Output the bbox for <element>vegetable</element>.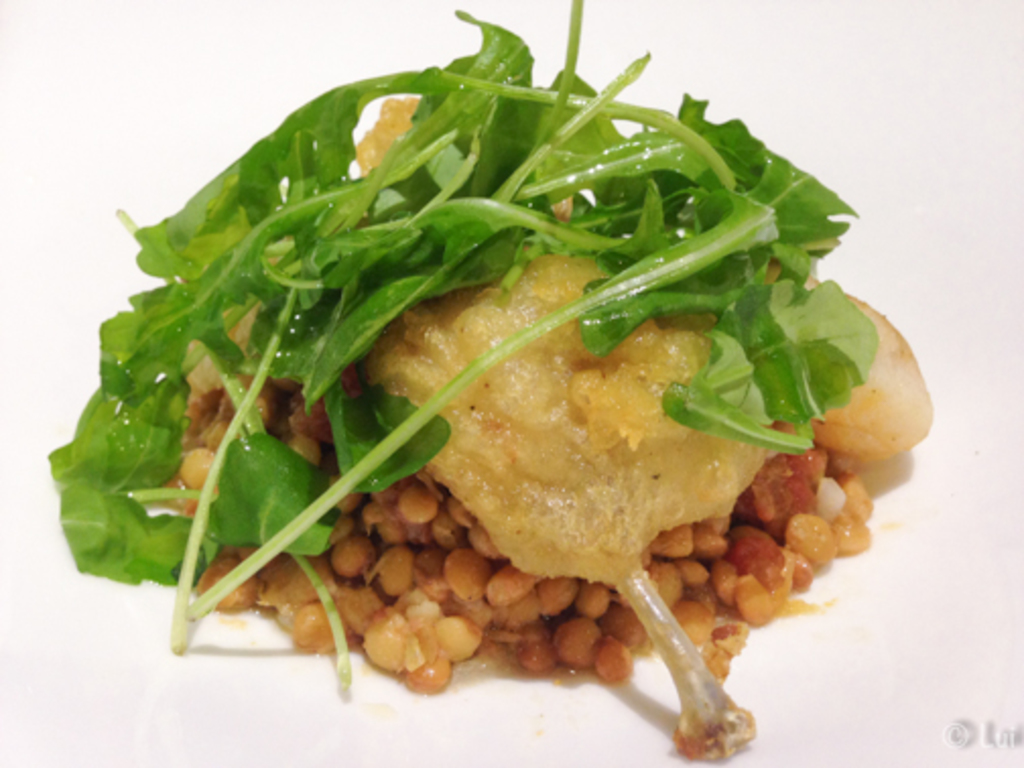
bbox=[35, 39, 941, 693].
